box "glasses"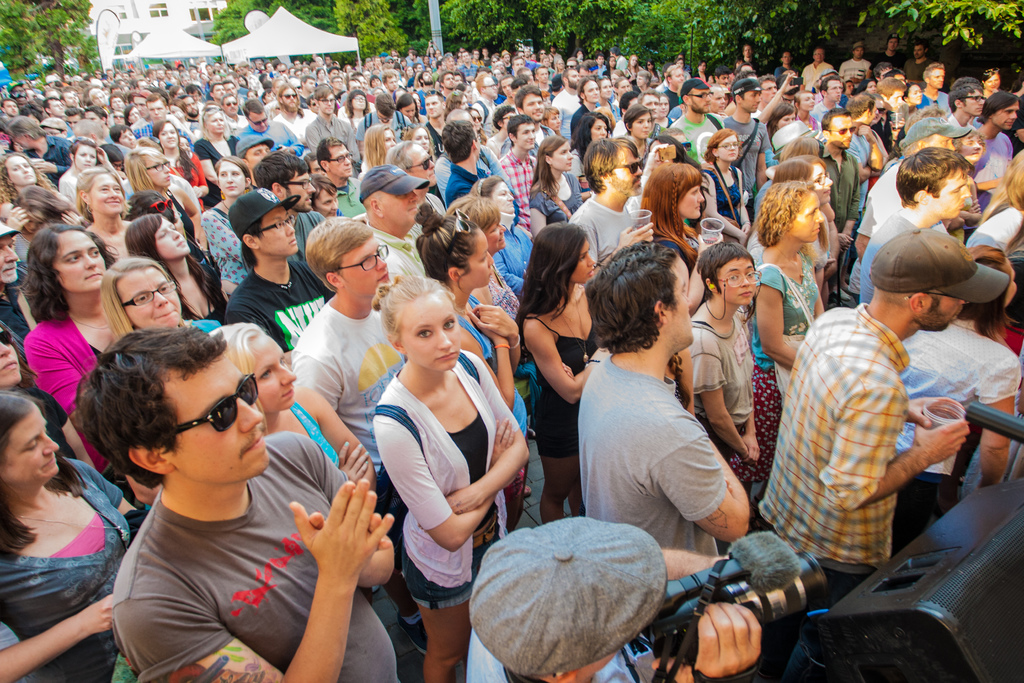
483:82:497:90
